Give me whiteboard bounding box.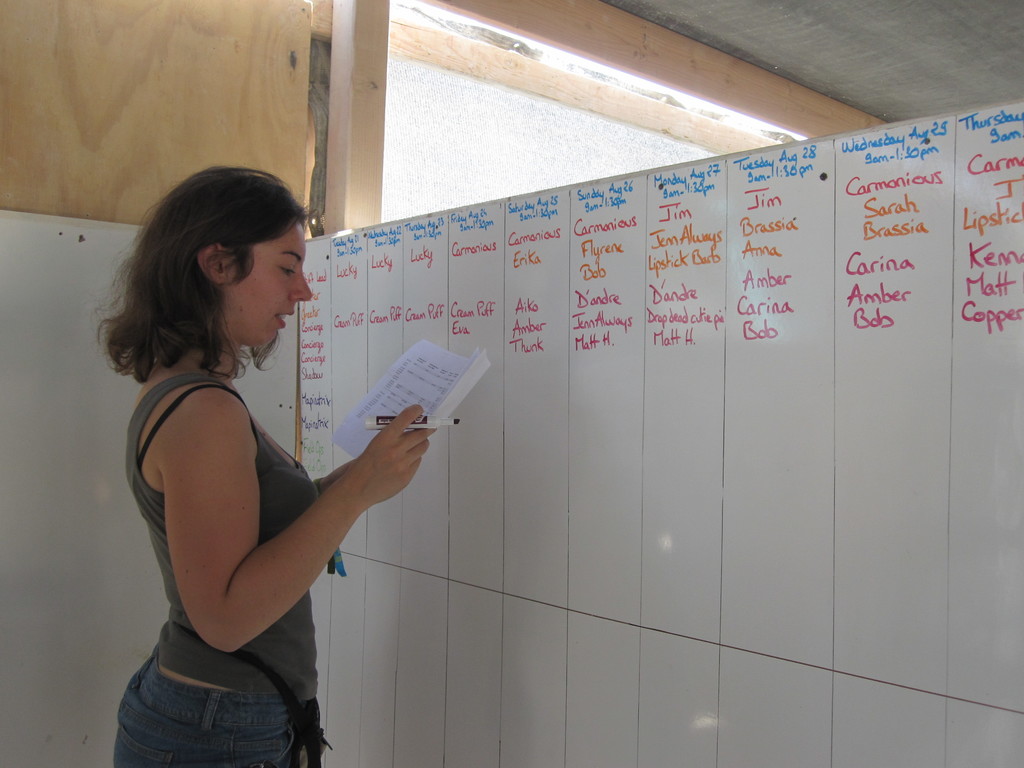
pyautogui.locateOnScreen(301, 99, 1023, 767).
